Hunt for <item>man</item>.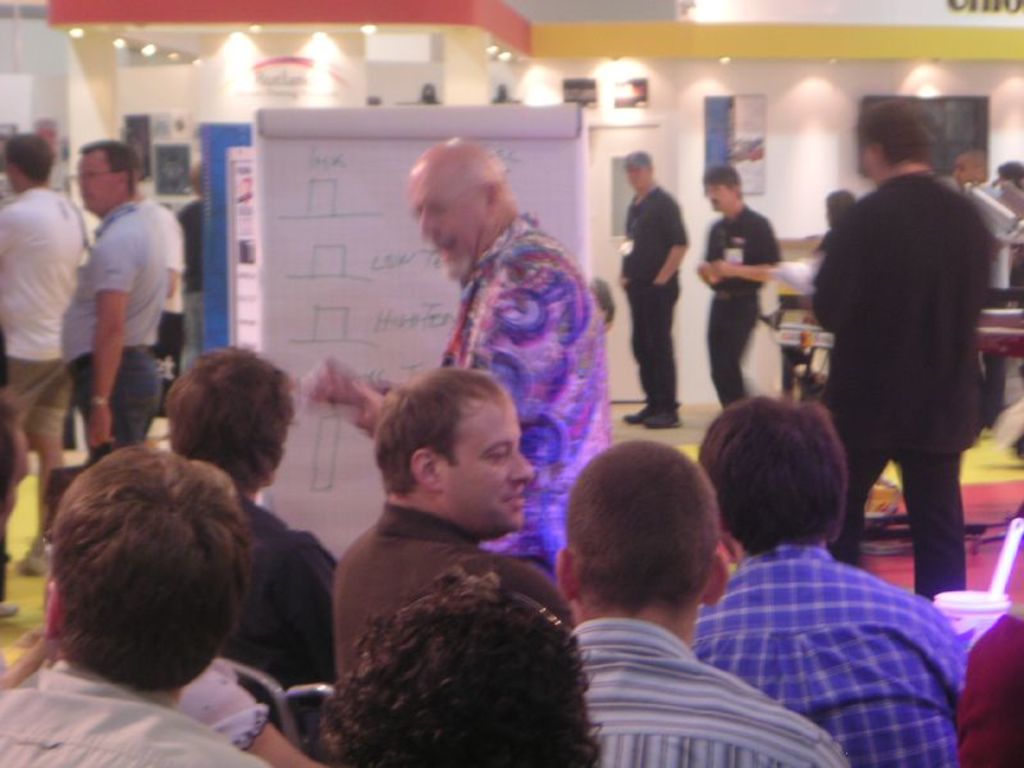
Hunted down at 0 444 270 767.
